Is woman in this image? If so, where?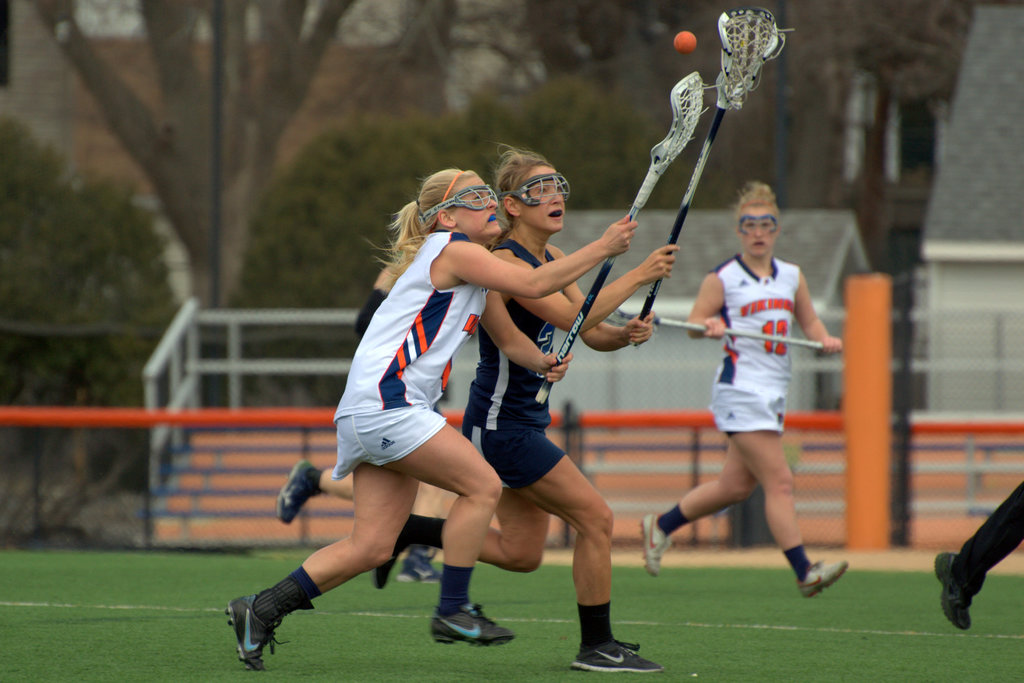
Yes, at (362,143,681,680).
